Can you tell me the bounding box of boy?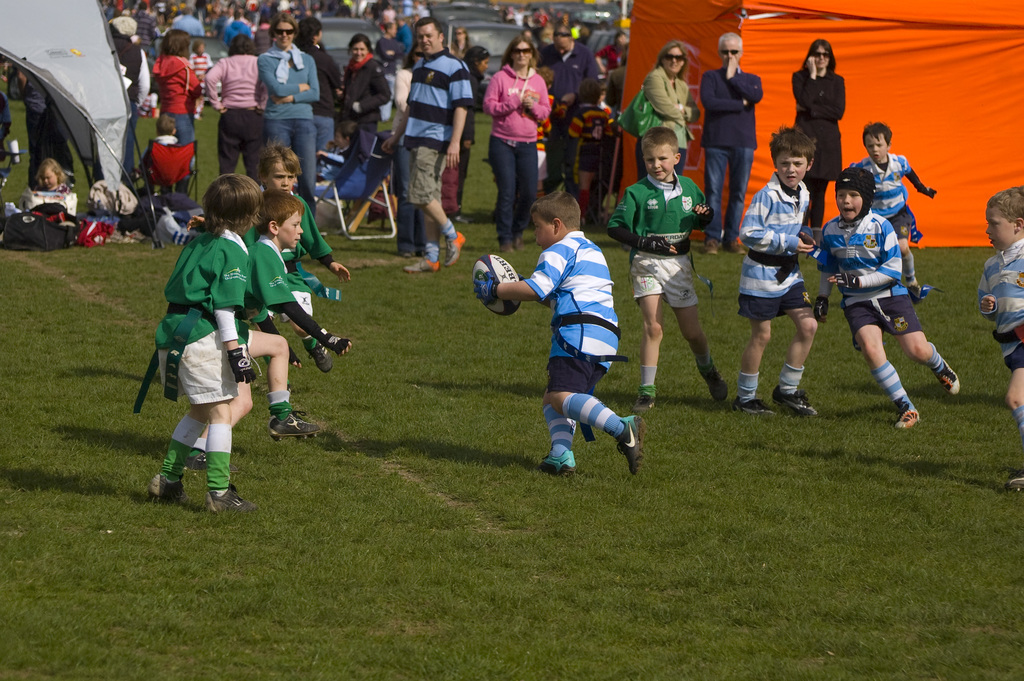
250/142/348/370.
